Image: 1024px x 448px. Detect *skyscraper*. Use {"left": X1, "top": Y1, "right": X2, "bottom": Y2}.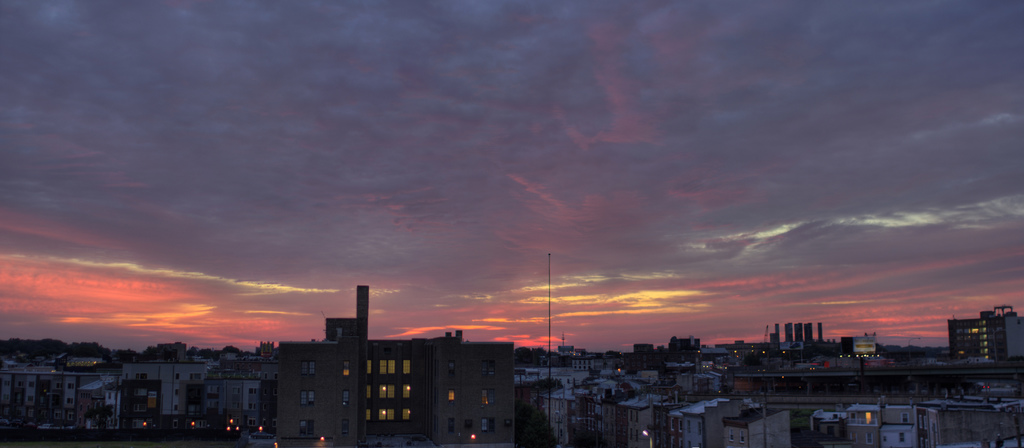
{"left": 120, "top": 360, "right": 204, "bottom": 434}.
